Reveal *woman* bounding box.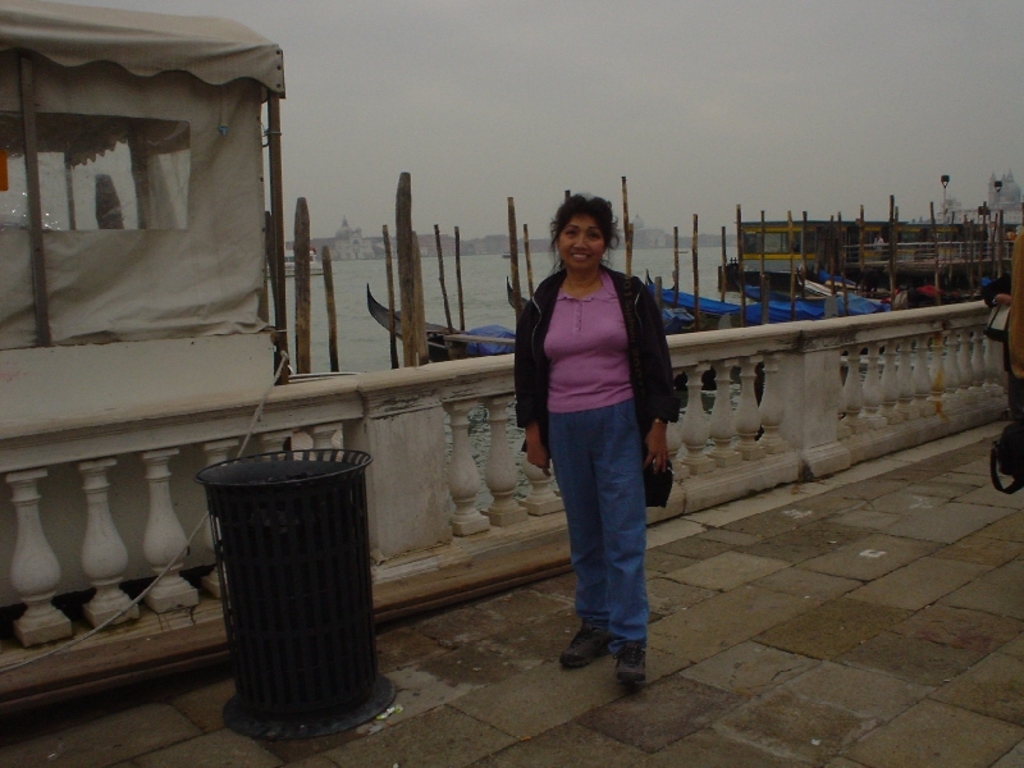
Revealed: bbox=(513, 184, 676, 705).
